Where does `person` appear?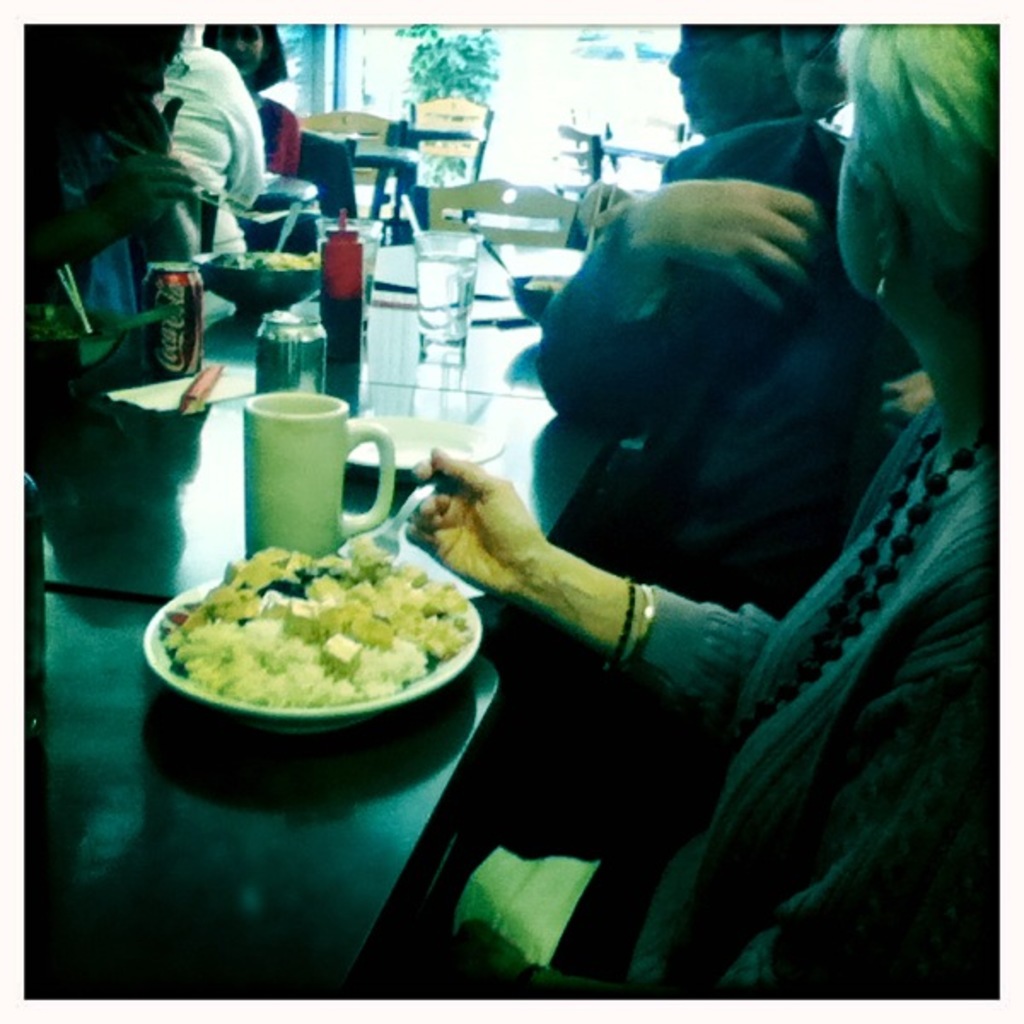
Appears at region(403, 15, 1019, 1007).
